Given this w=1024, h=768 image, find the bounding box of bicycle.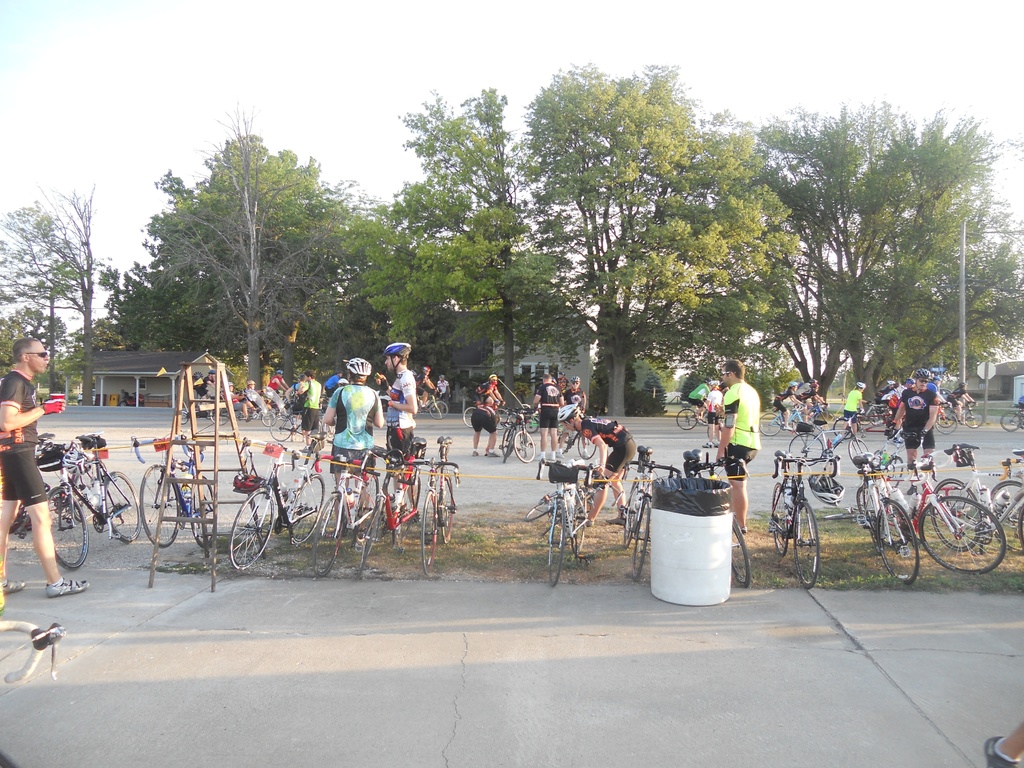
{"x1": 522, "y1": 413, "x2": 538, "y2": 434}.
